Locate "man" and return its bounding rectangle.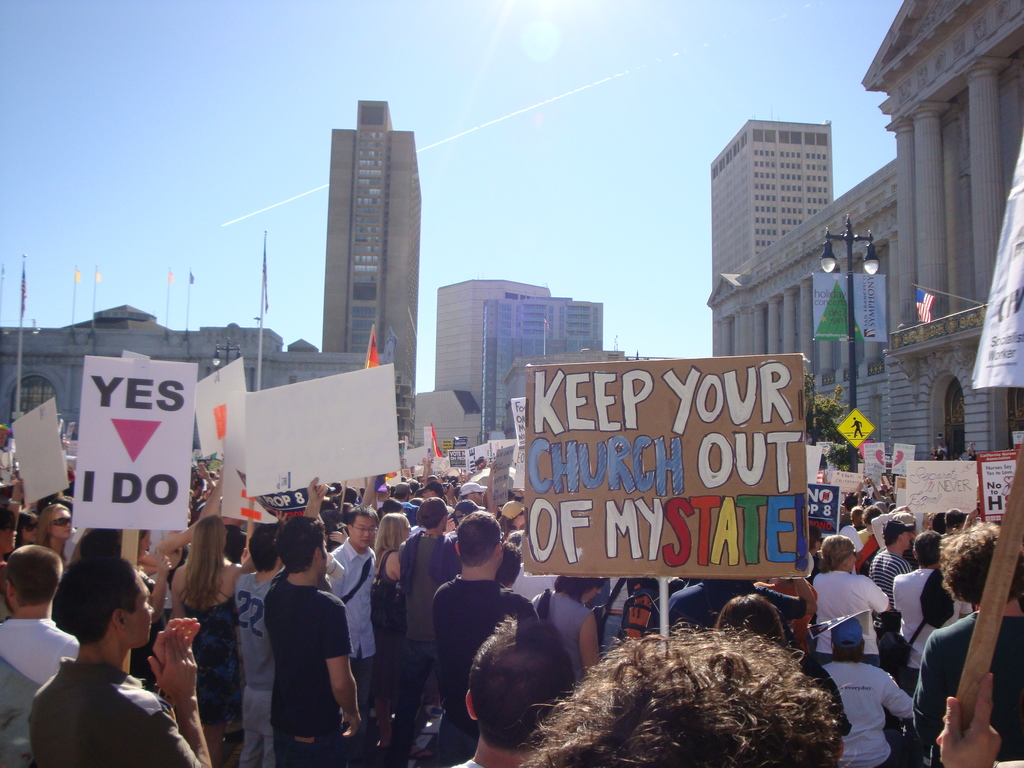
324:499:393:741.
